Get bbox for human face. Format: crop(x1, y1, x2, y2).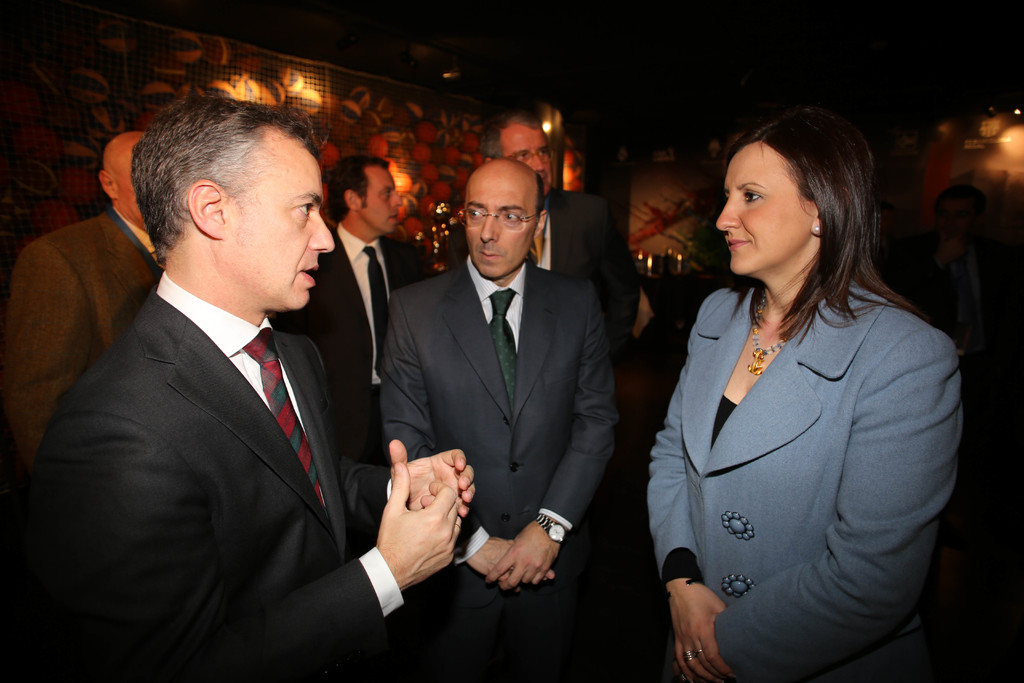
crop(716, 145, 816, 273).
